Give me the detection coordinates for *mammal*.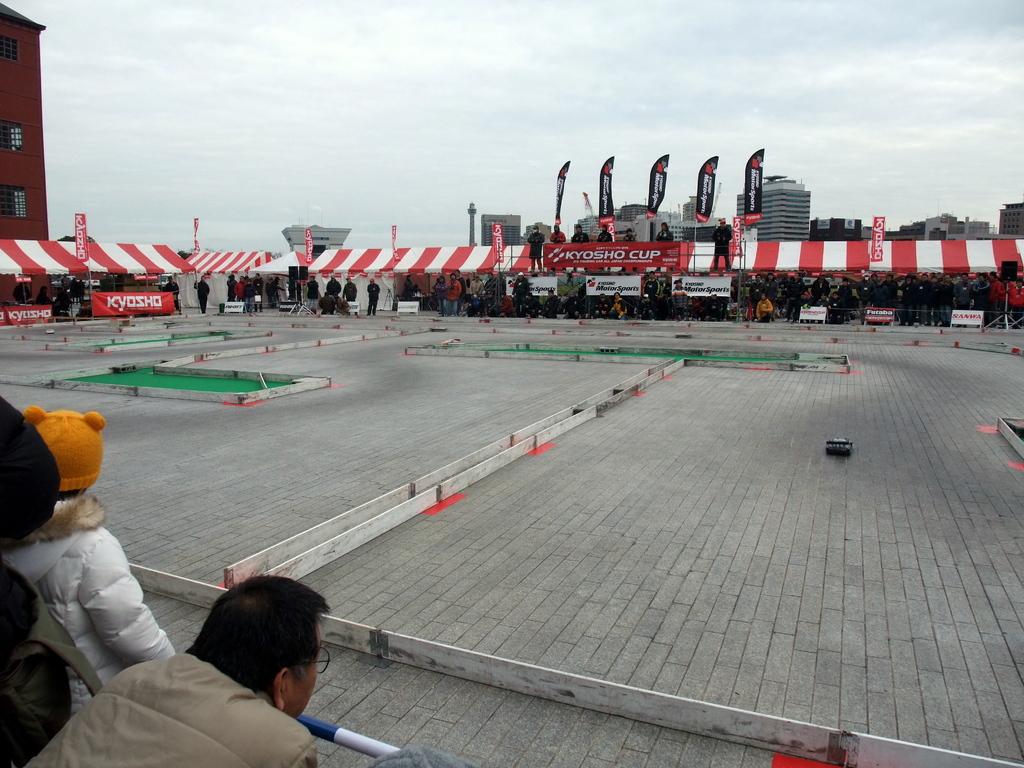
546:224:567:244.
